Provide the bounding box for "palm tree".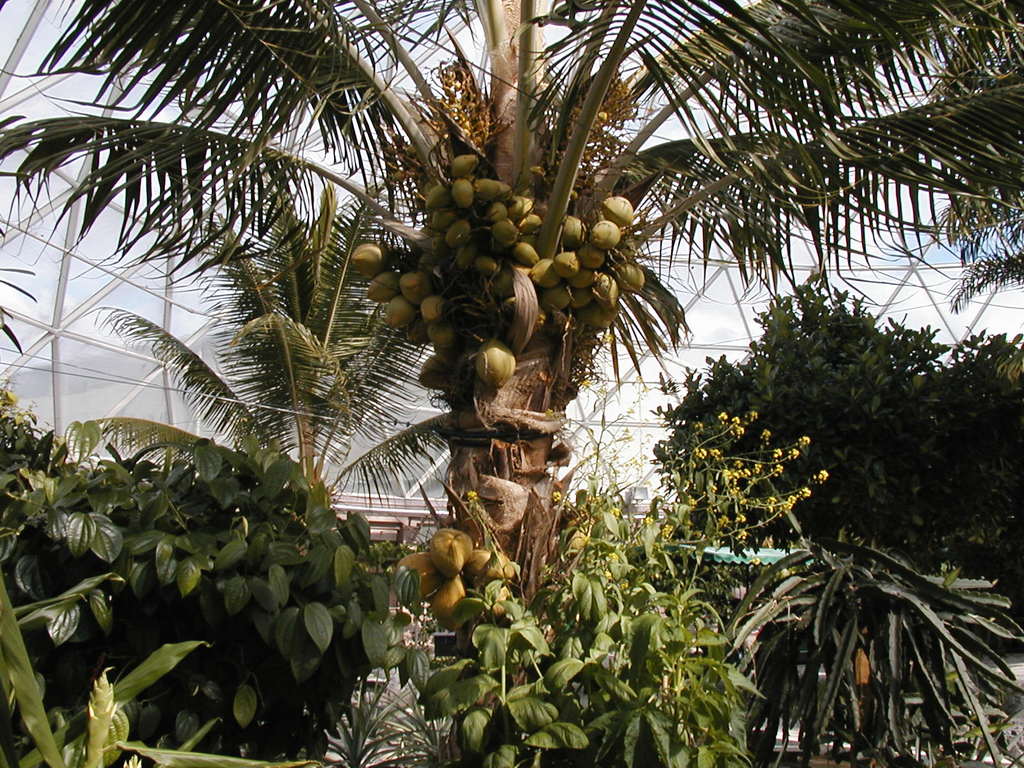
{"x1": 0, "y1": 0, "x2": 1023, "y2": 767}.
